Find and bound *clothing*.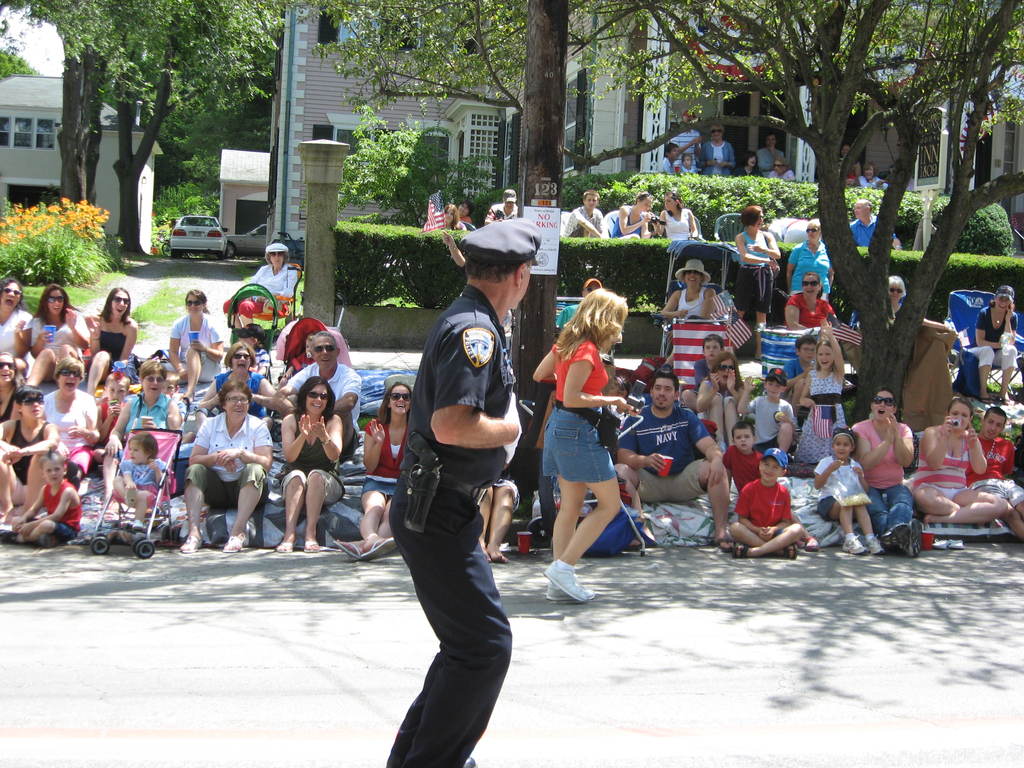
Bound: detection(792, 360, 863, 472).
